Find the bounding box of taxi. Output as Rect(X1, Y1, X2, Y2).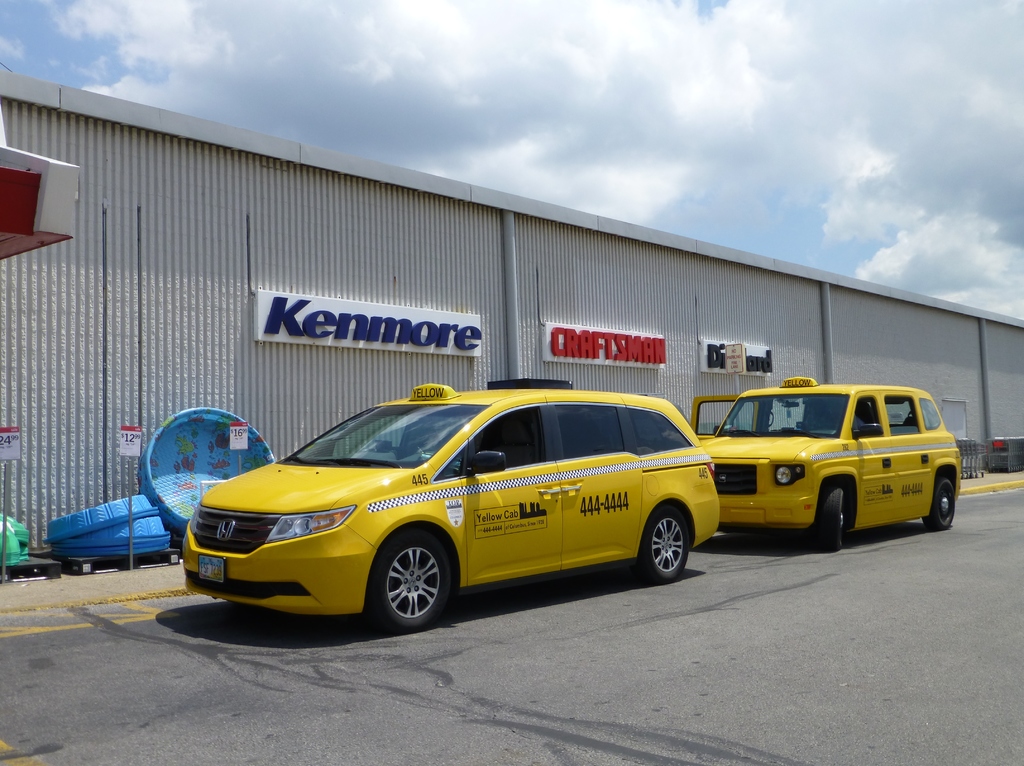
Rect(145, 384, 745, 640).
